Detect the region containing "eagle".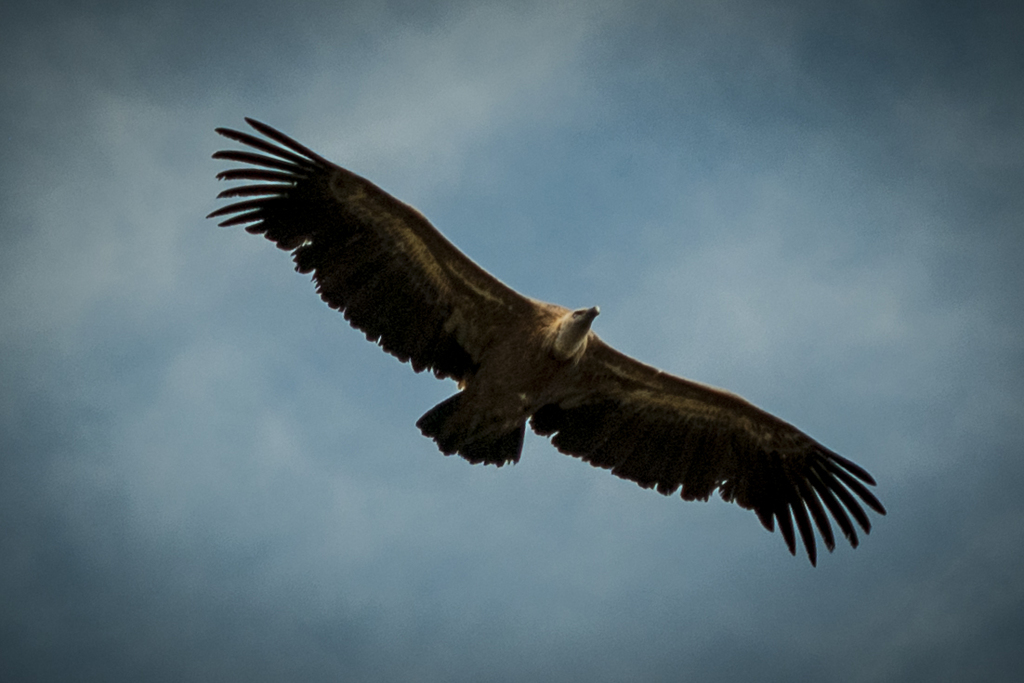
crop(201, 112, 900, 589).
